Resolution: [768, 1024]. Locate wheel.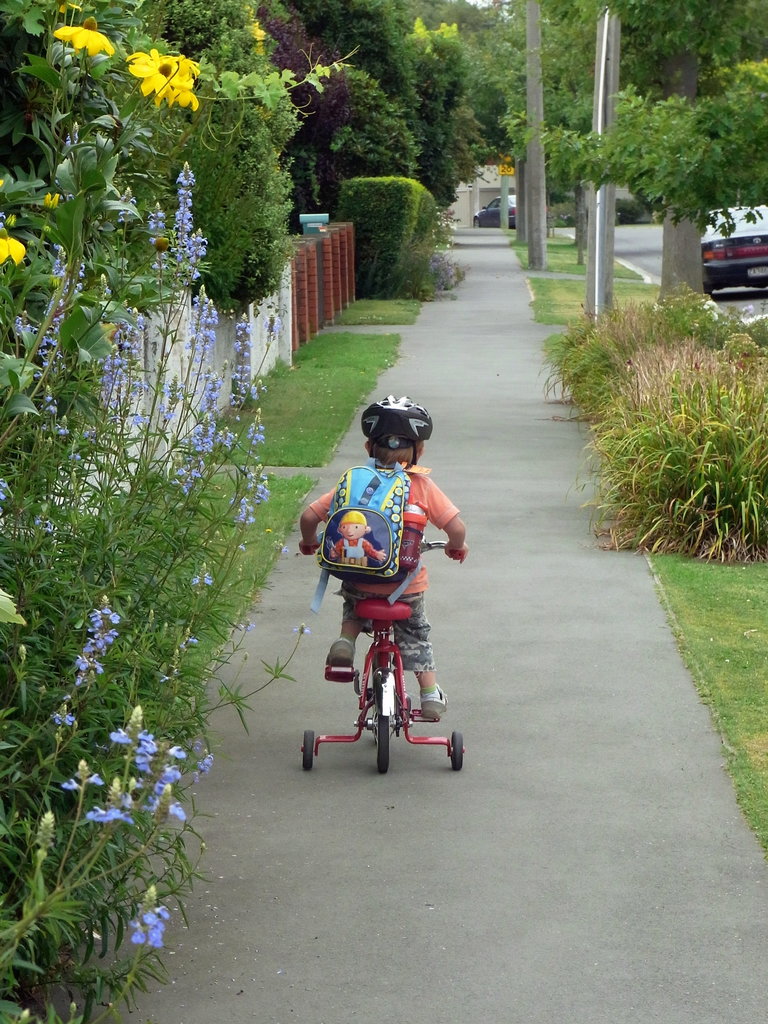
x1=371, y1=674, x2=392, y2=761.
